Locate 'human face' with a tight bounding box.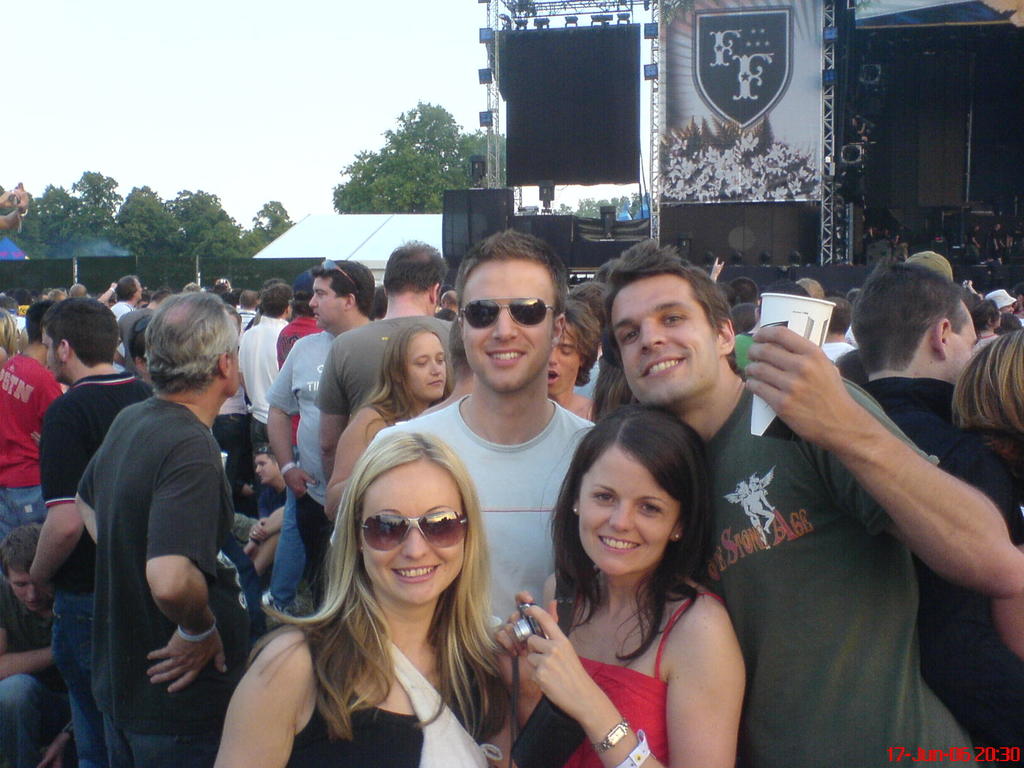
(547, 325, 578, 403).
